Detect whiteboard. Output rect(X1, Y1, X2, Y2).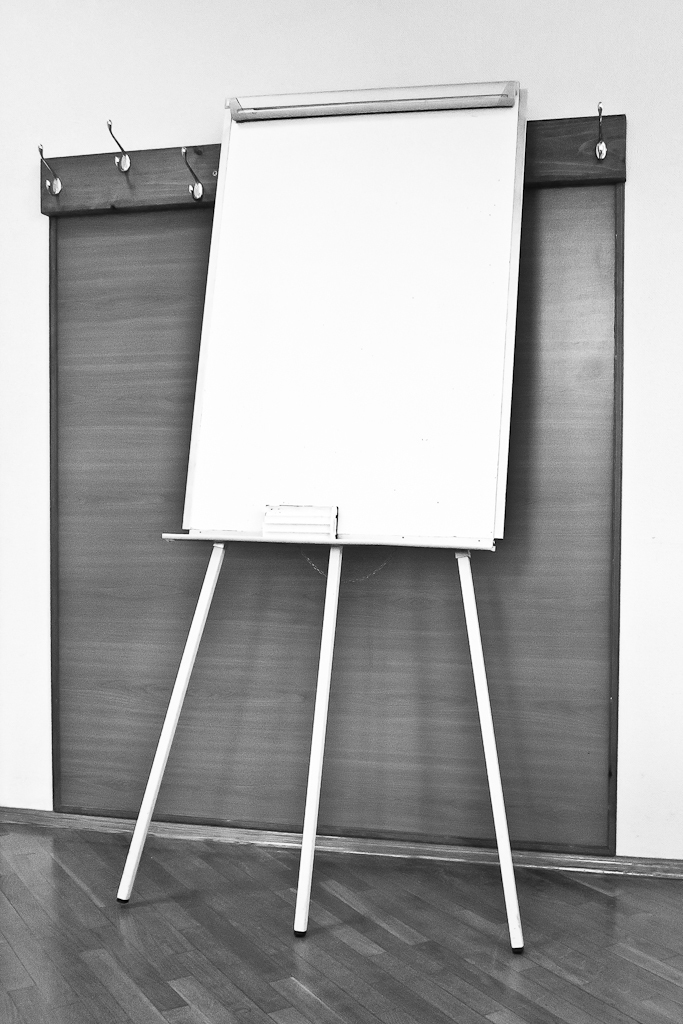
rect(160, 70, 530, 549).
